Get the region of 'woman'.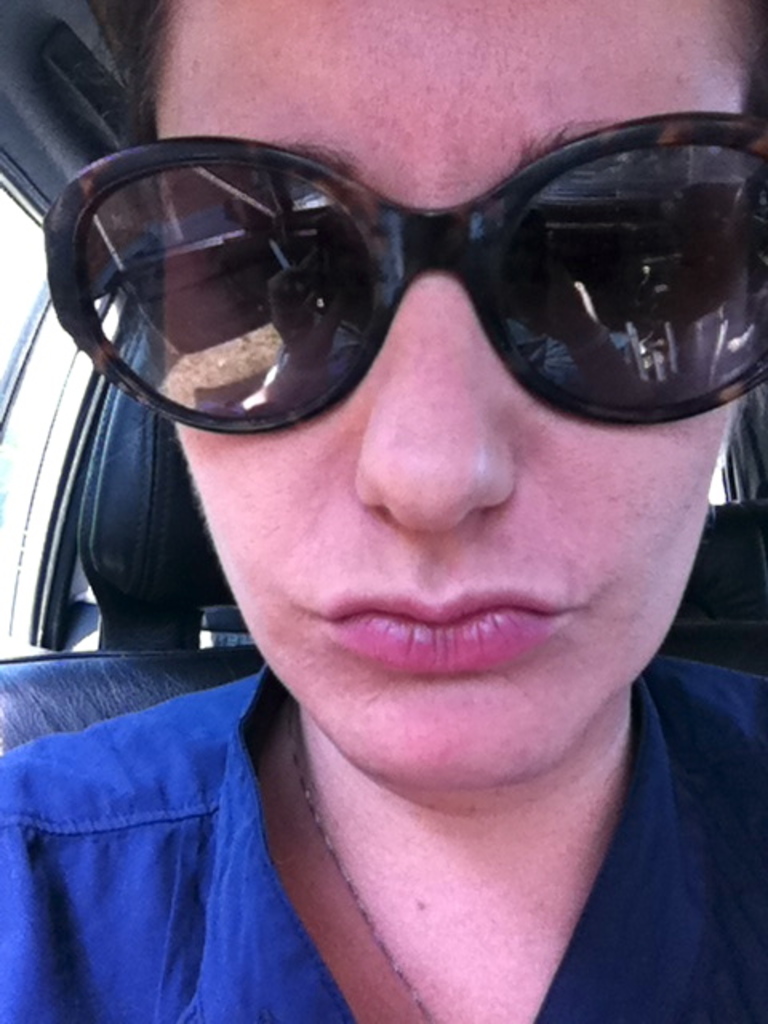
(x1=0, y1=26, x2=767, y2=1005).
